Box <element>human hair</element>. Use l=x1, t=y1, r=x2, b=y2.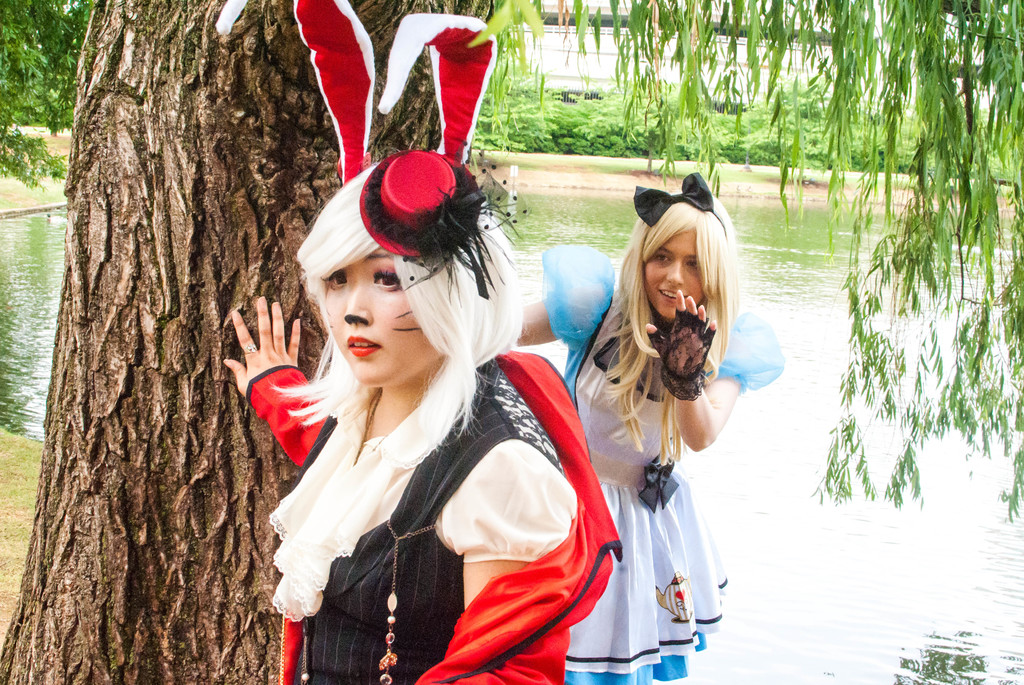
l=264, t=158, r=534, b=460.
